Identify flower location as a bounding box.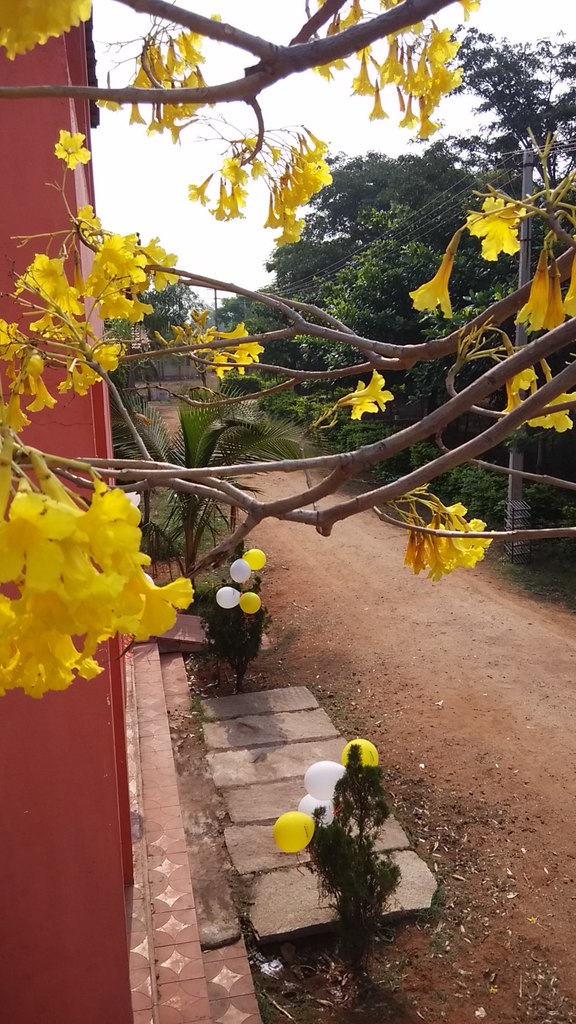
{"x1": 522, "y1": 237, "x2": 575, "y2": 344}.
